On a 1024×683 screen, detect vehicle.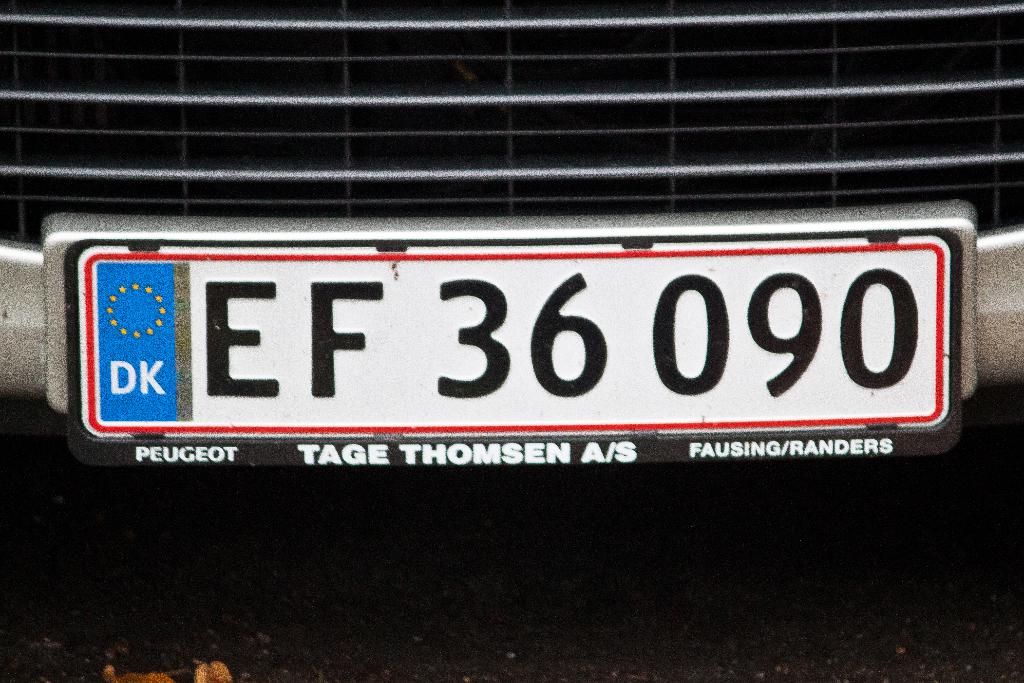
[0,0,1023,463].
